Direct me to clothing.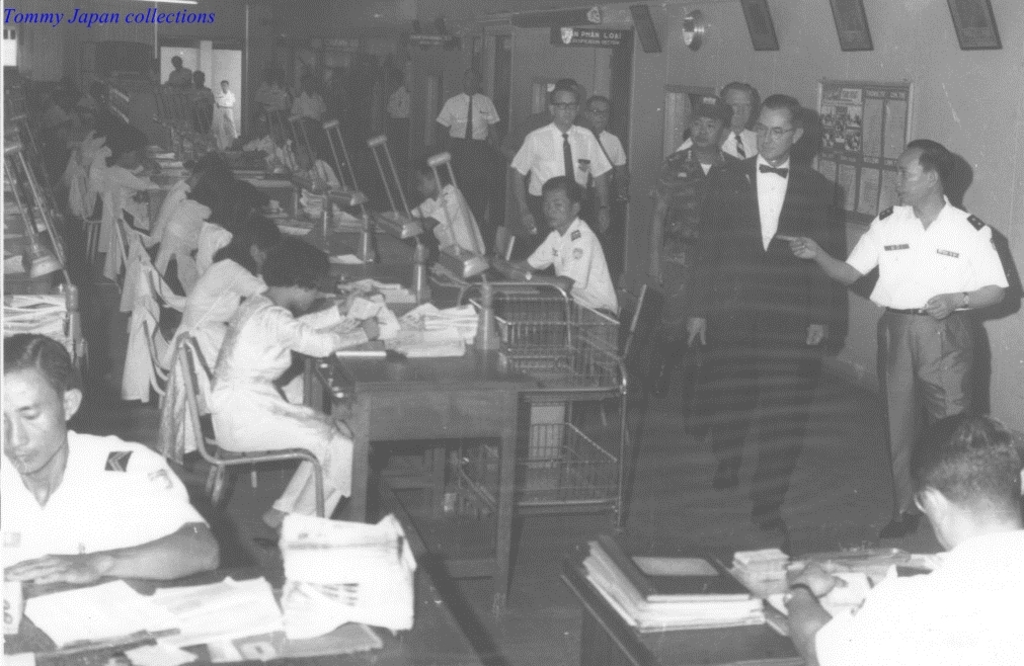
Direction: box(515, 127, 621, 229).
